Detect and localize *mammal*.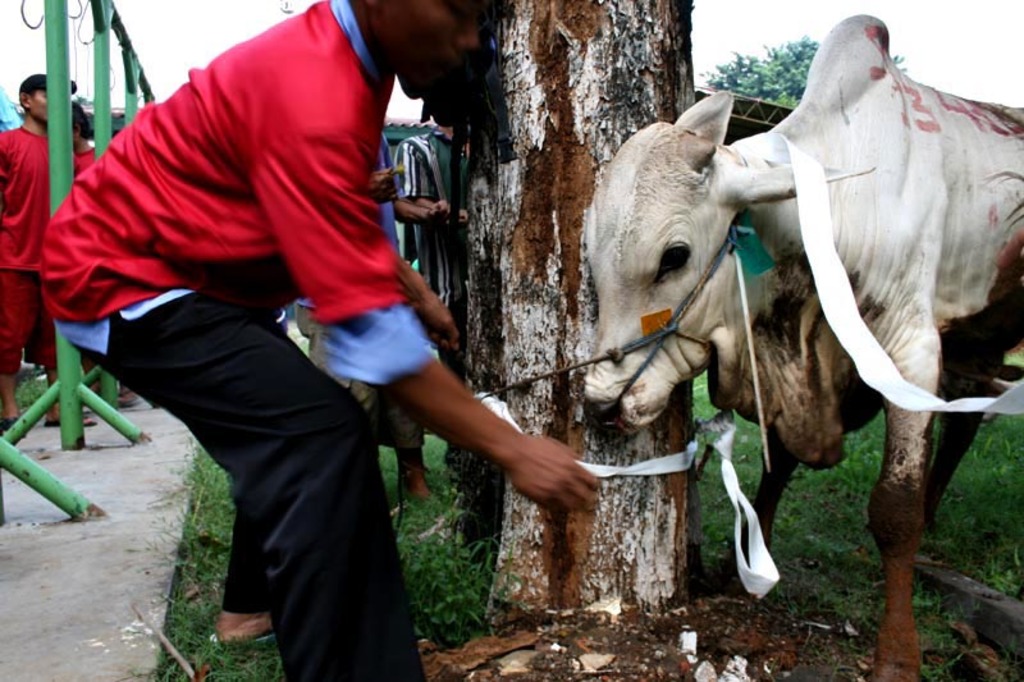
Localized at <region>32, 6, 543, 670</region>.
